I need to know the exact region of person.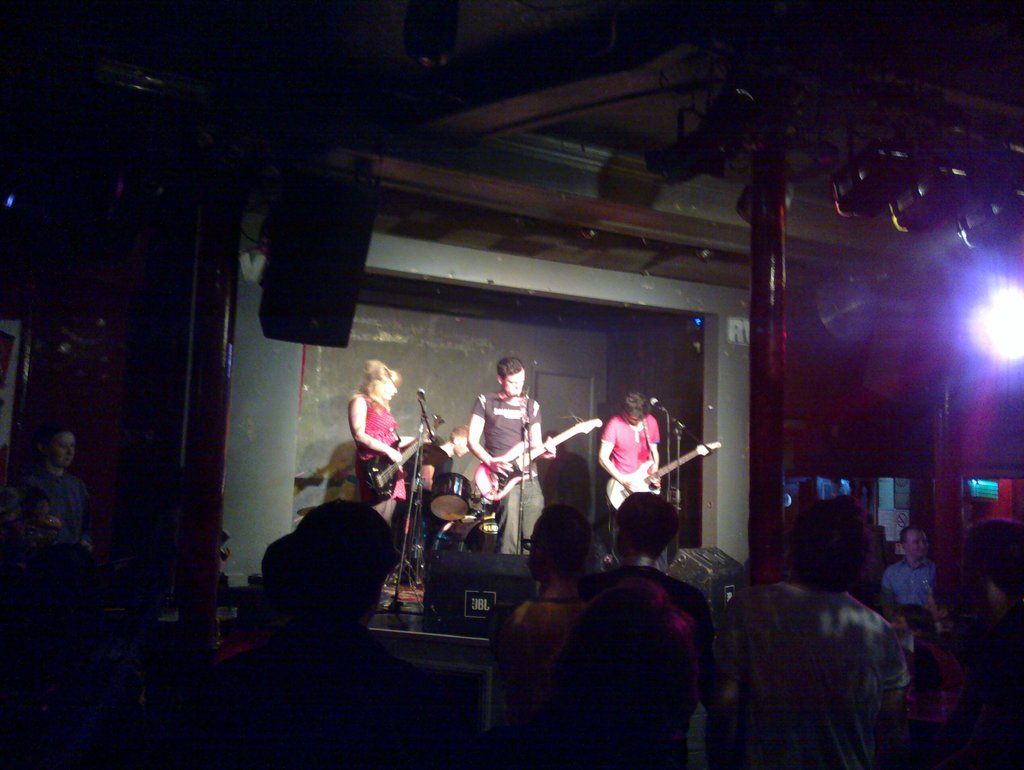
Region: detection(402, 425, 471, 488).
